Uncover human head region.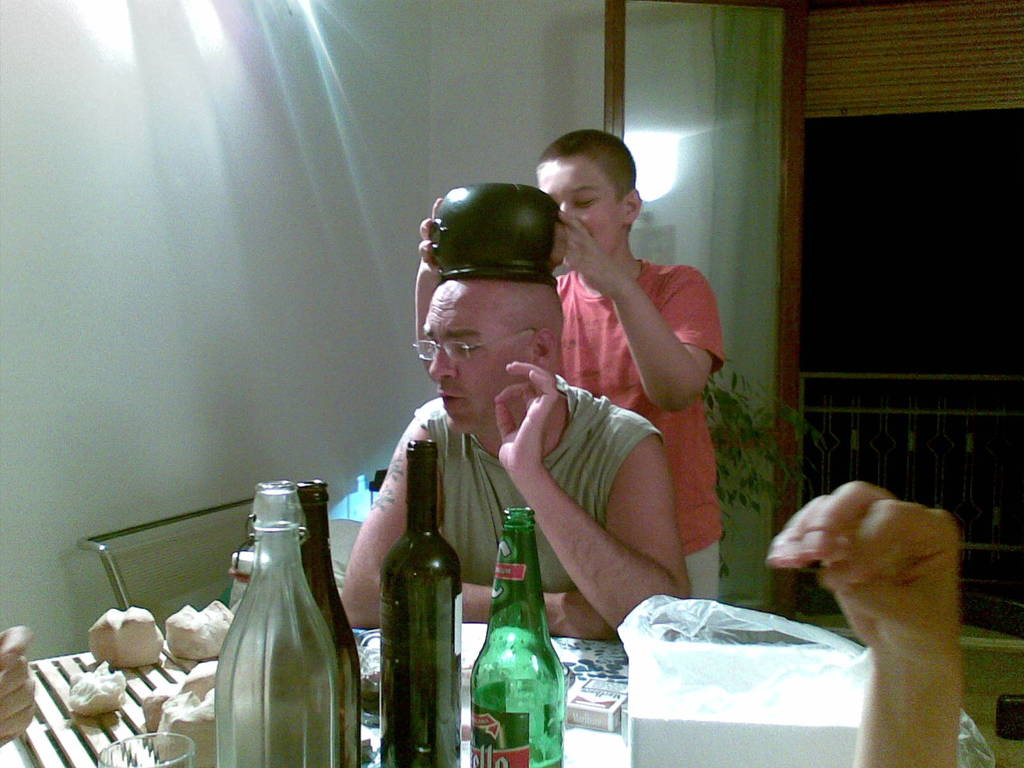
Uncovered: l=538, t=127, r=659, b=262.
